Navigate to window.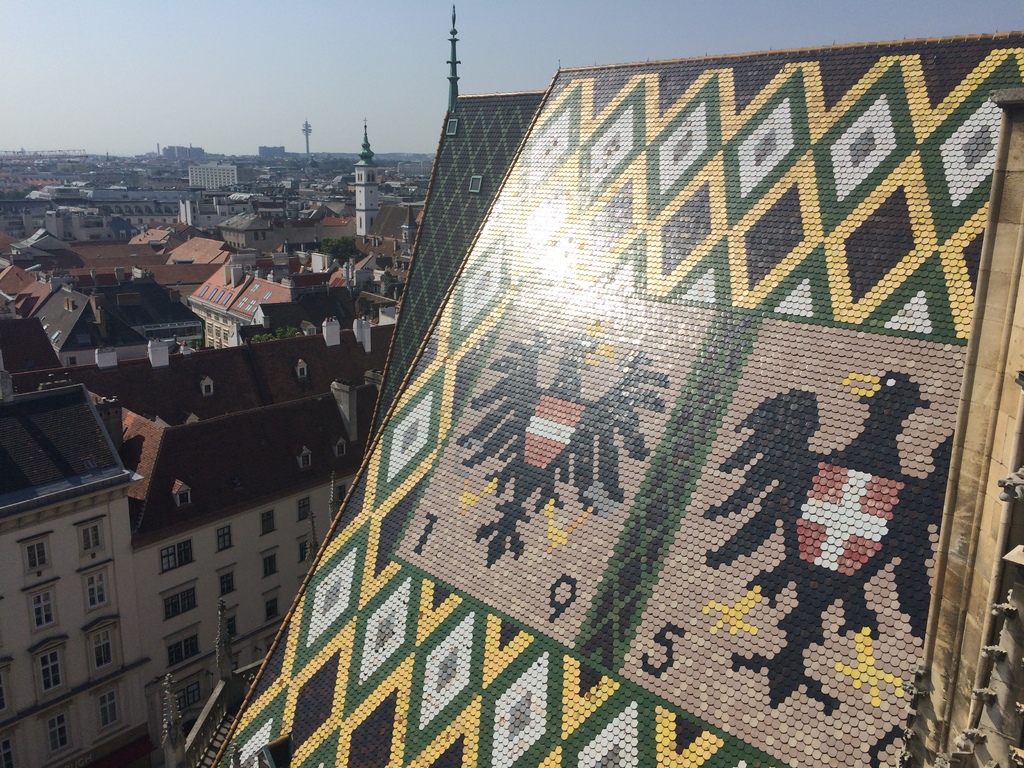
Navigation target: 222/570/232/600.
